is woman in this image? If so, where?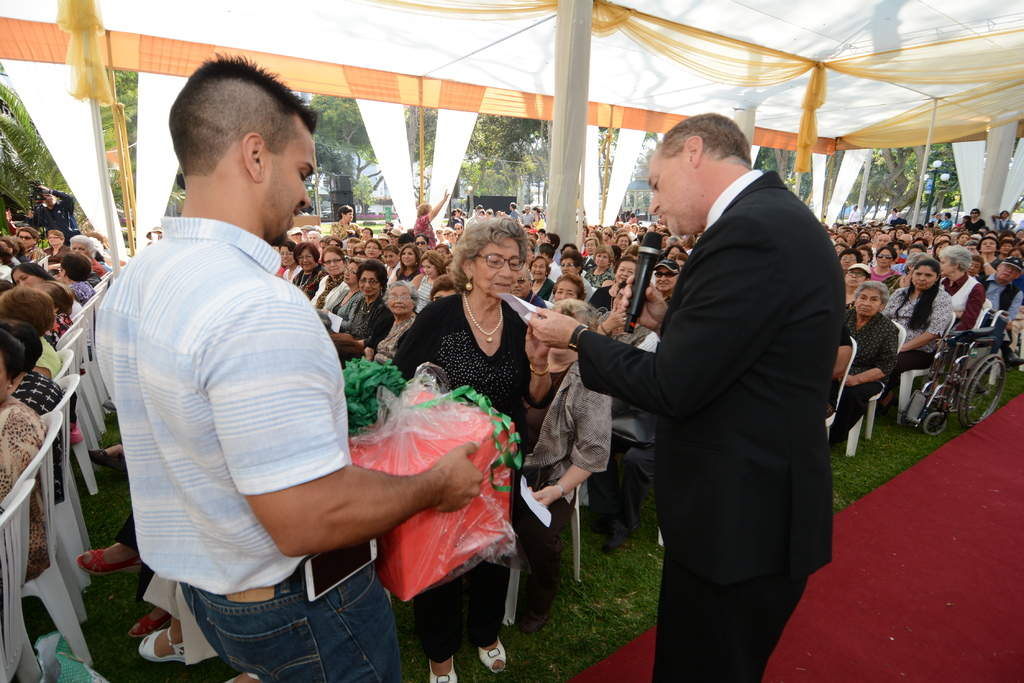
Yes, at <bbox>937, 243, 989, 362</bbox>.
